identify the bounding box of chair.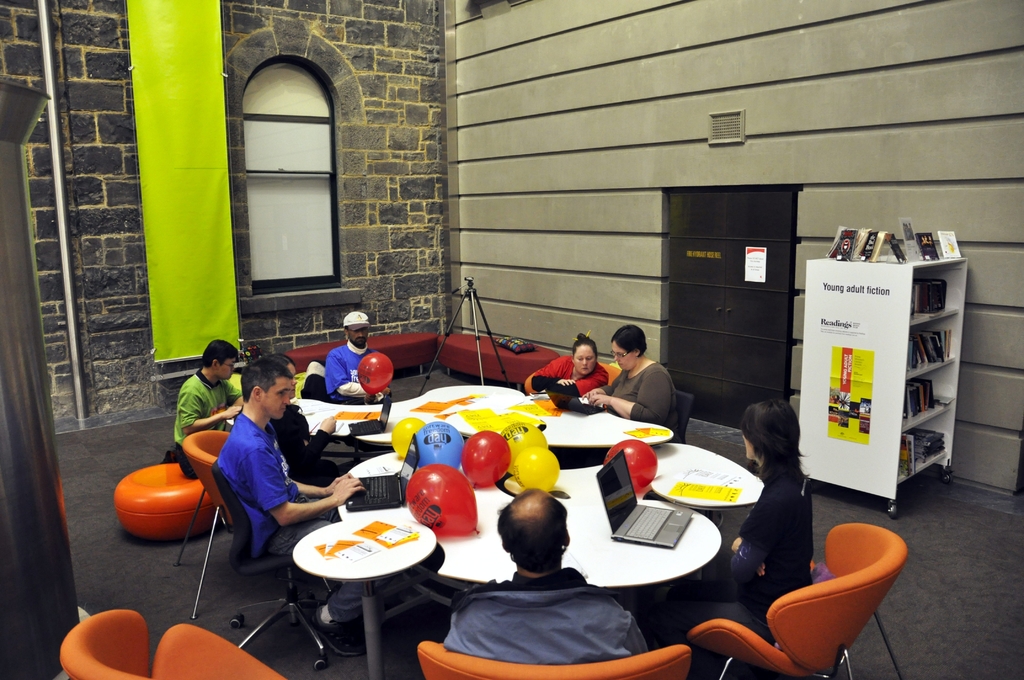
<box>696,524,912,677</box>.
